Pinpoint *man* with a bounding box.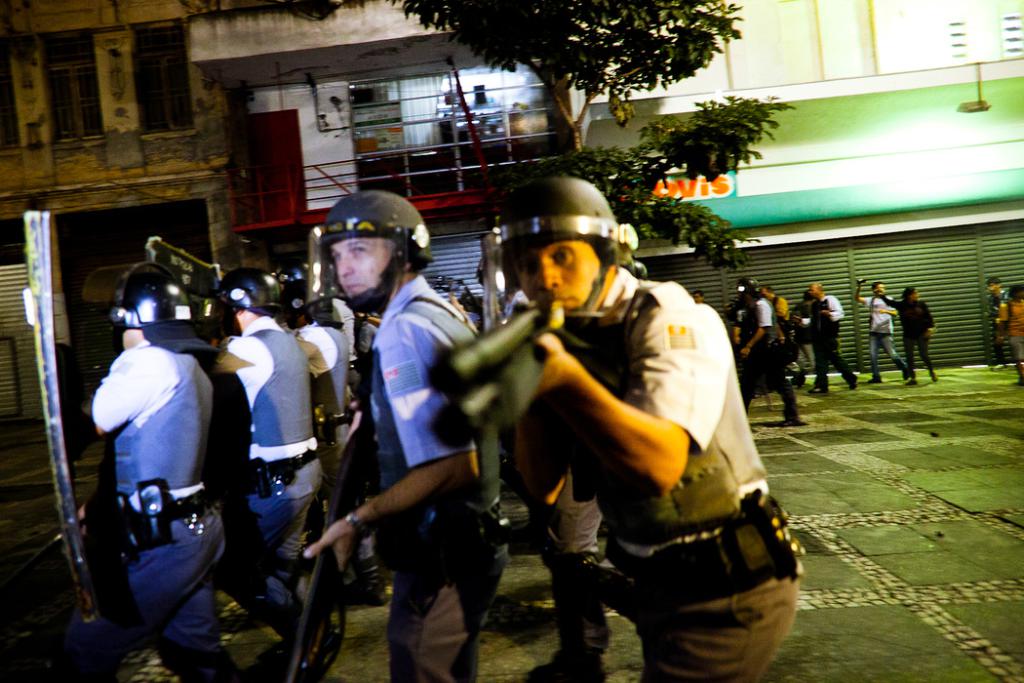
803:282:858:392.
